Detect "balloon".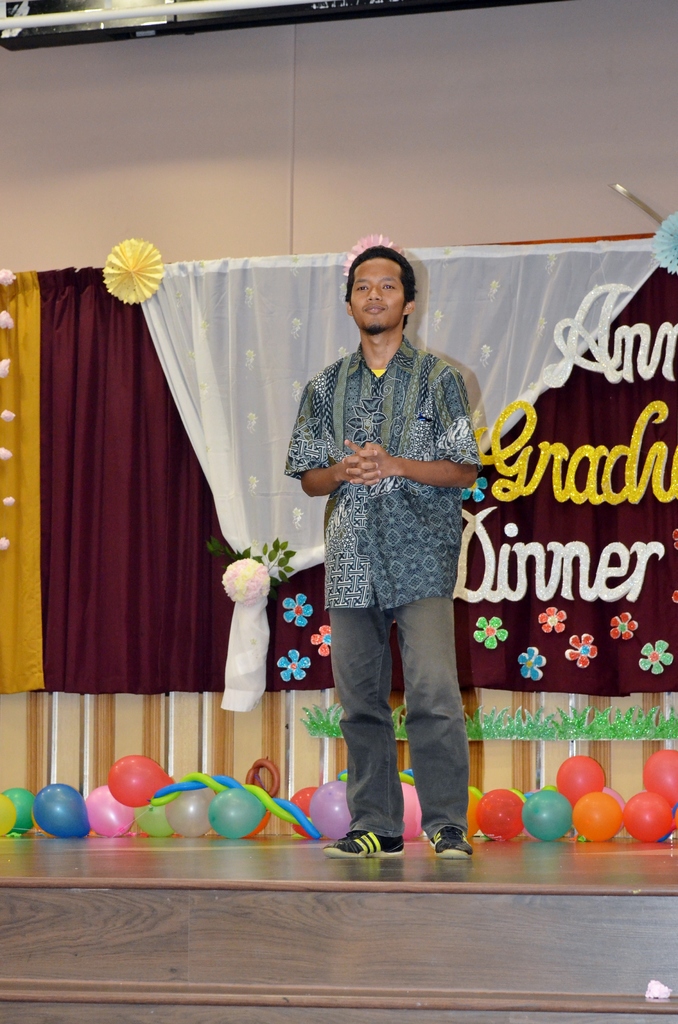
Detected at pyautogui.locateOnScreen(82, 785, 133, 834).
